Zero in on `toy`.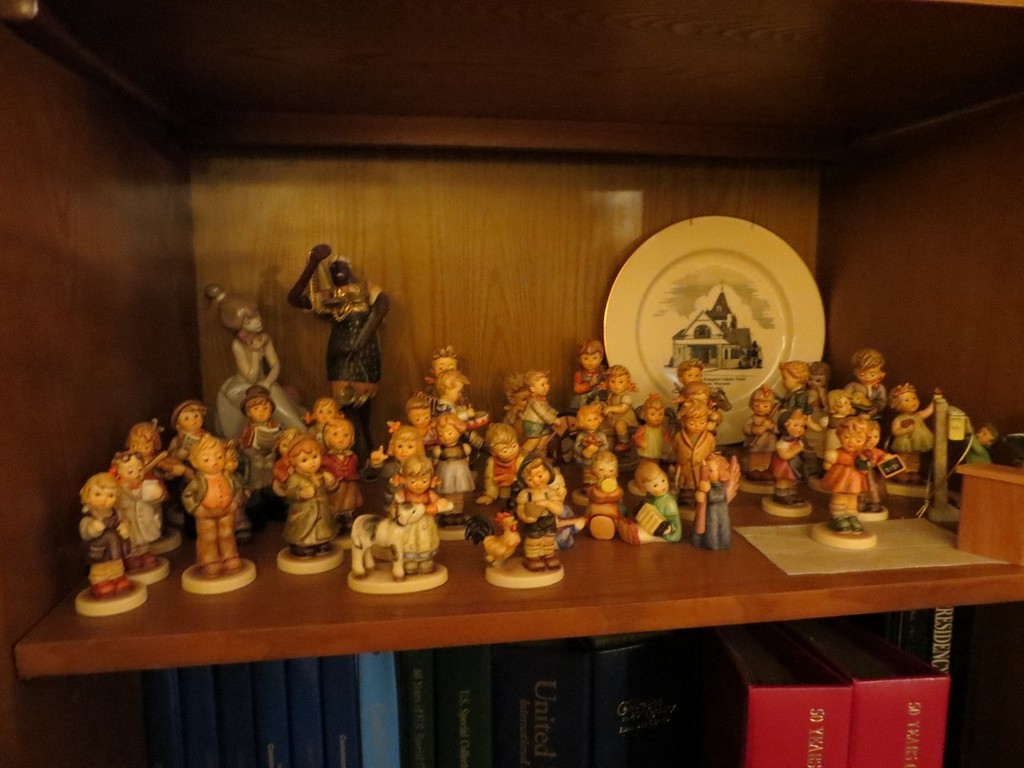
Zeroed in: rect(430, 371, 486, 446).
